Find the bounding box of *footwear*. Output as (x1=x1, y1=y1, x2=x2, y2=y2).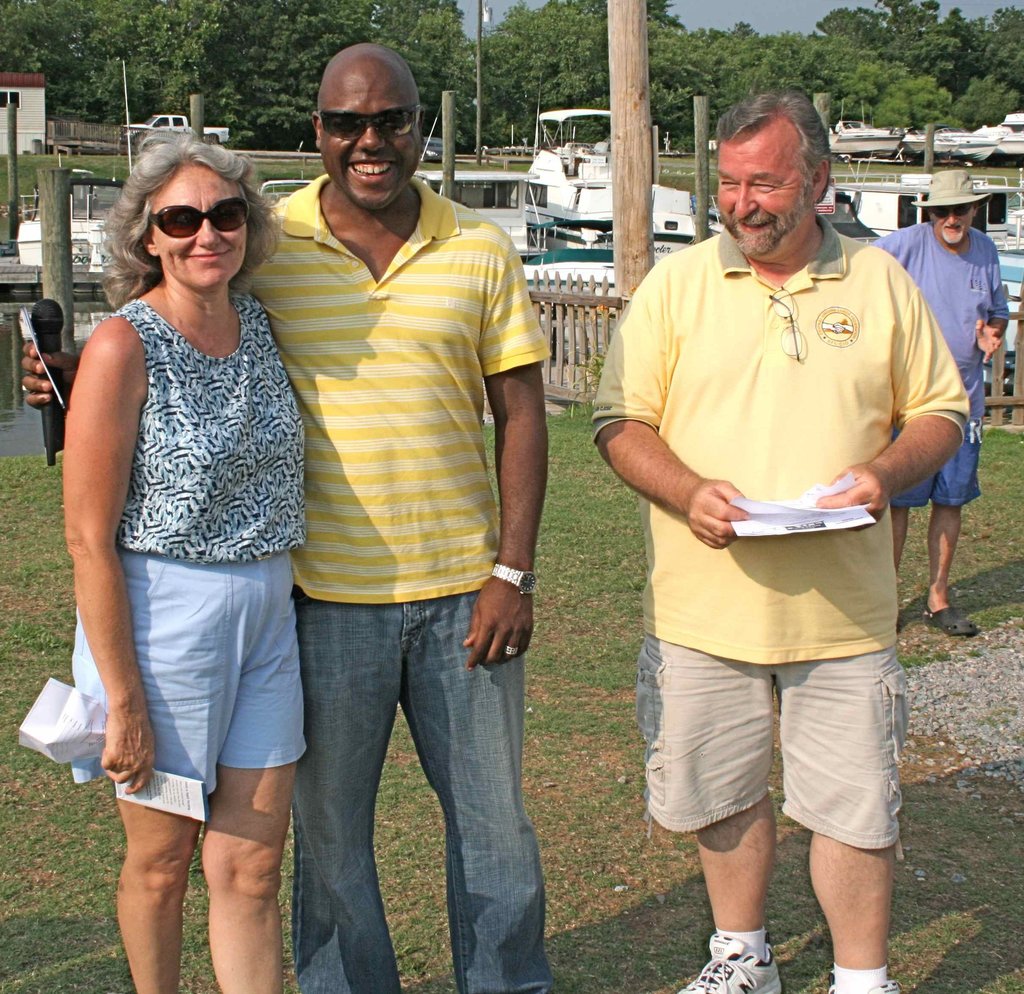
(x1=680, y1=932, x2=778, y2=993).
